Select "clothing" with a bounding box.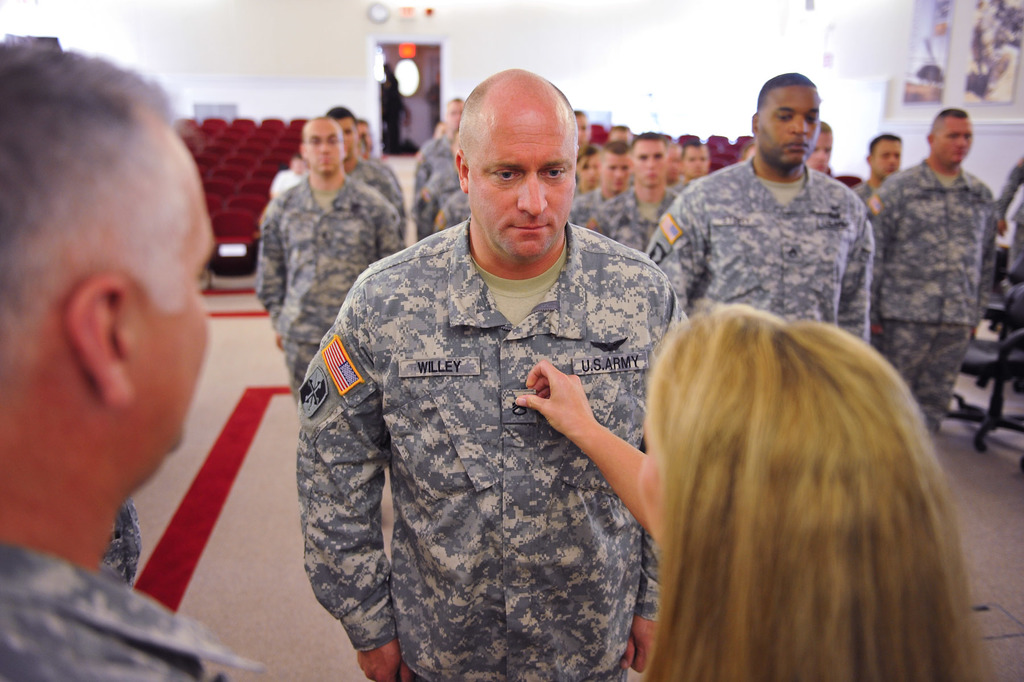
l=289, t=210, r=688, b=681.
